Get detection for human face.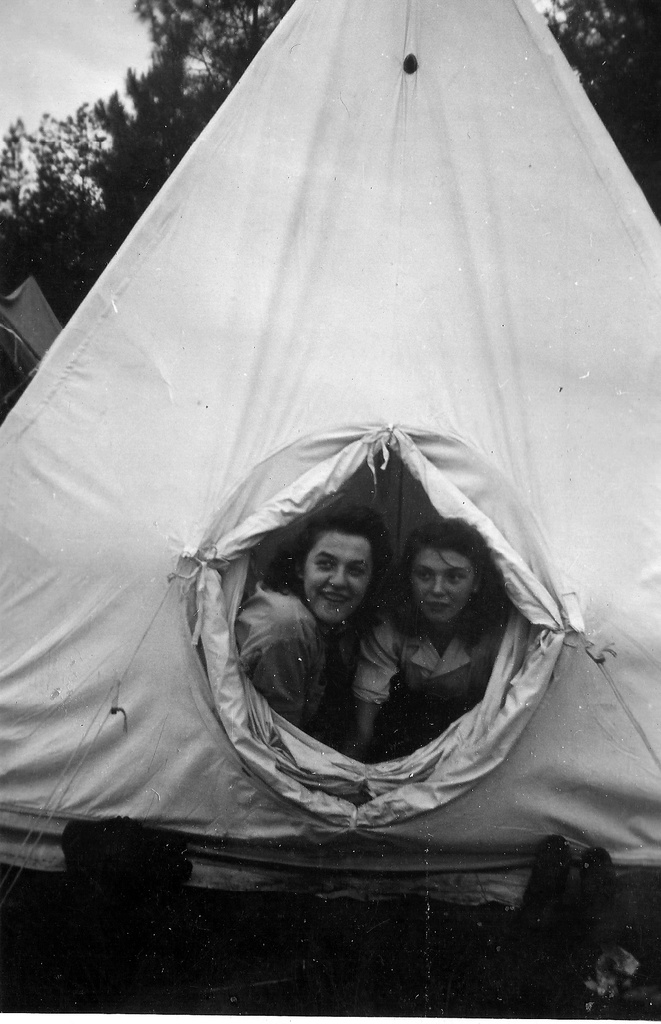
Detection: <box>410,550,475,628</box>.
